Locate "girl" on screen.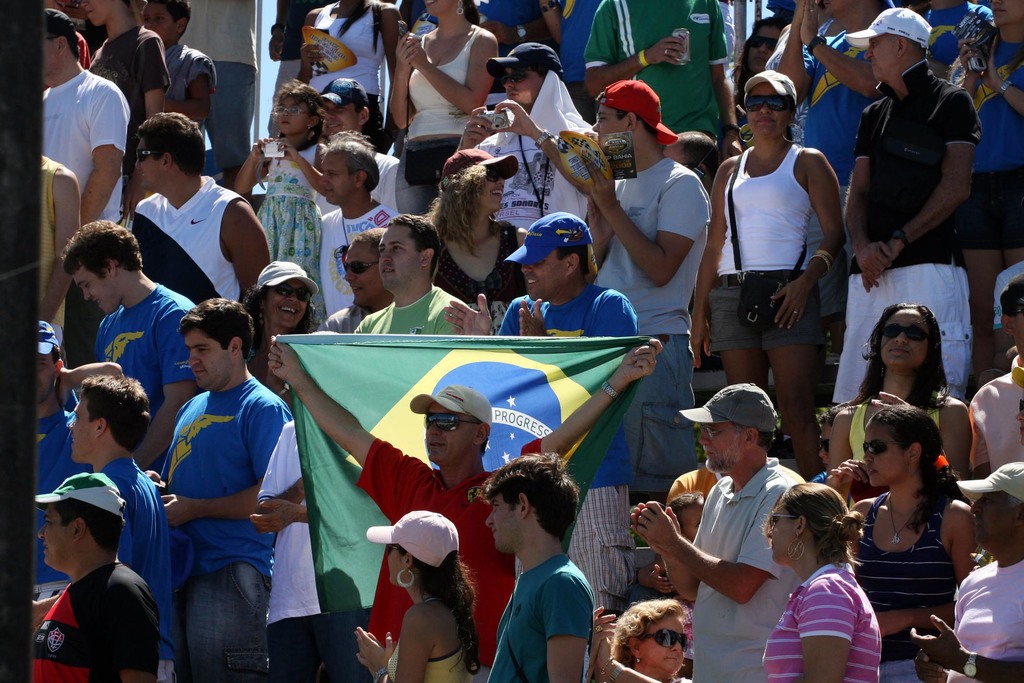
On screen at x1=824, y1=403, x2=984, y2=682.
